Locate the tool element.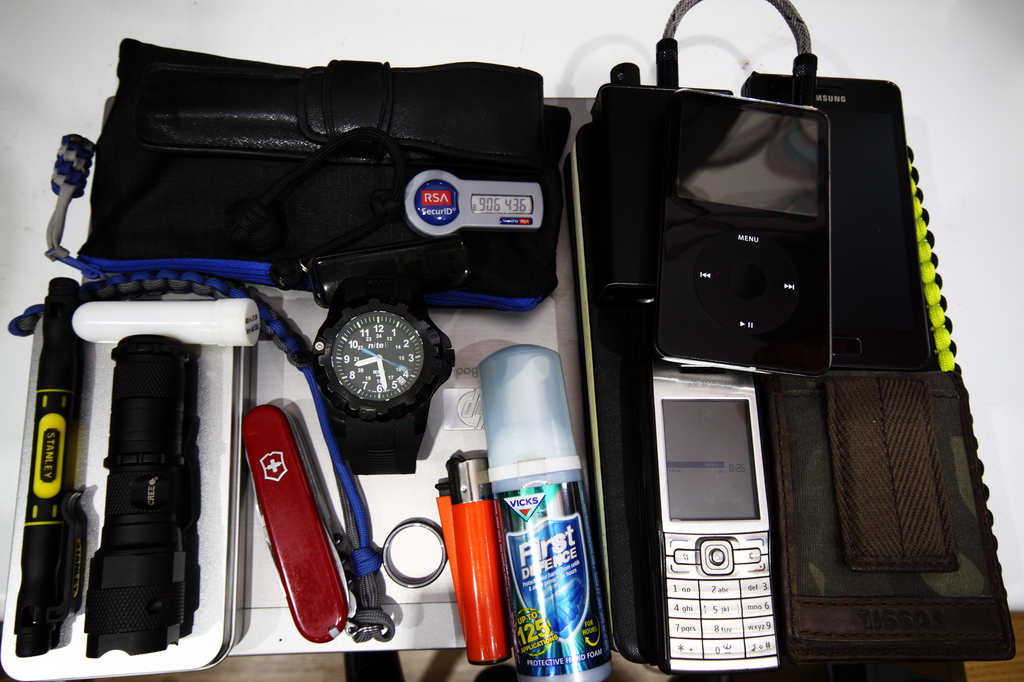
Element bbox: Rect(393, 445, 495, 653).
